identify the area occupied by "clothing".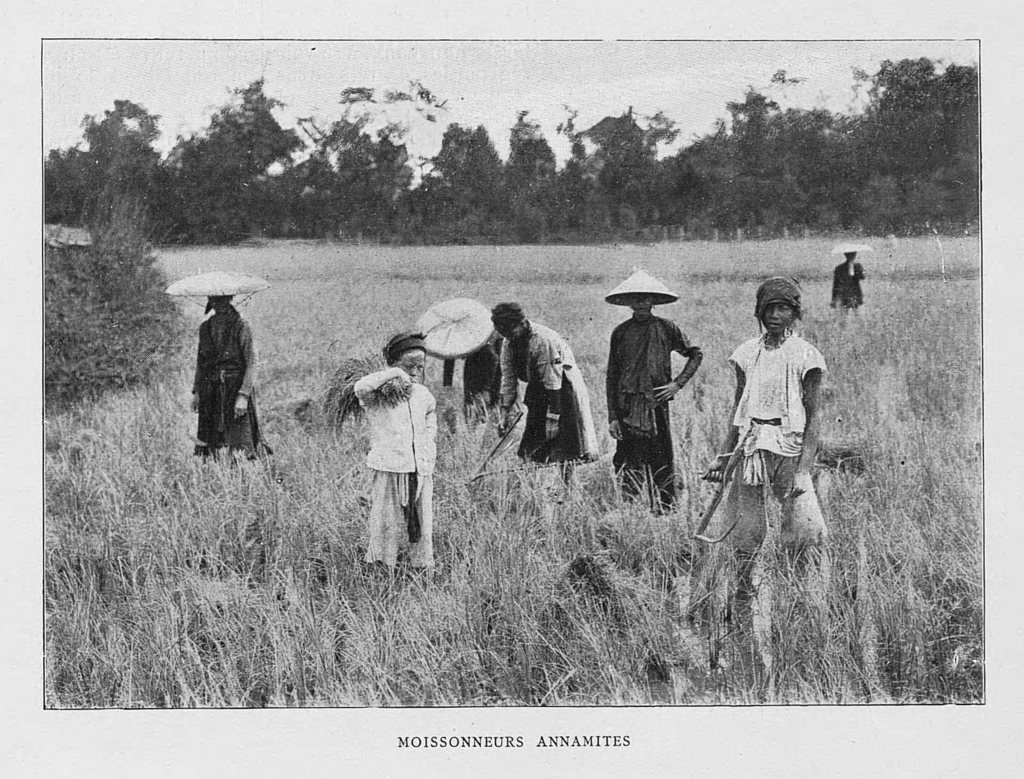
Area: (496,322,600,466).
